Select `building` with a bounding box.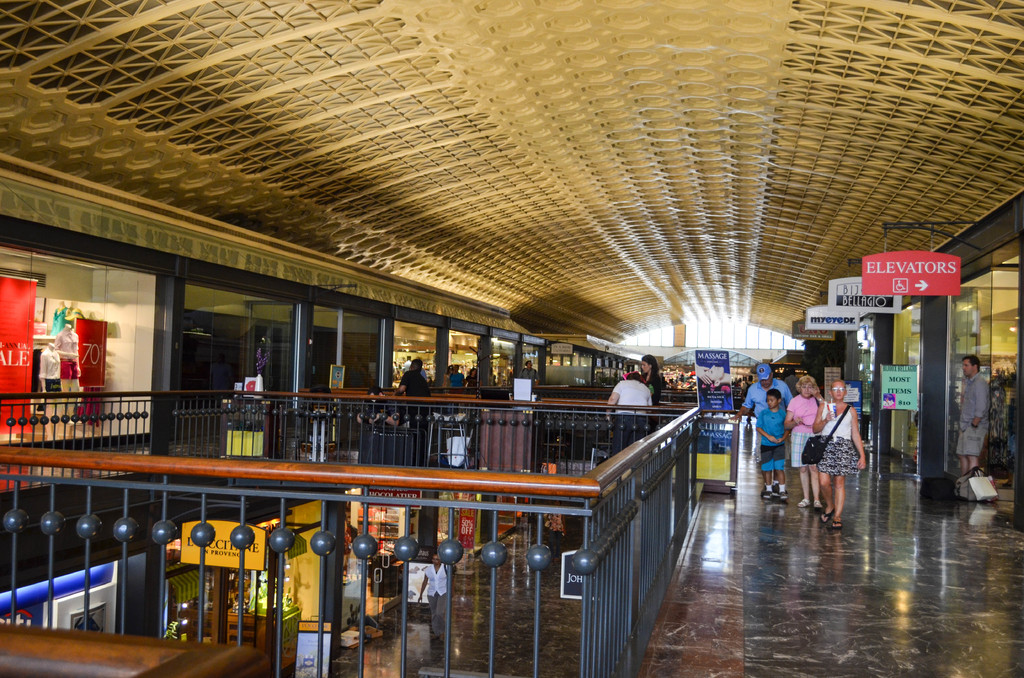
(0,0,1023,677).
